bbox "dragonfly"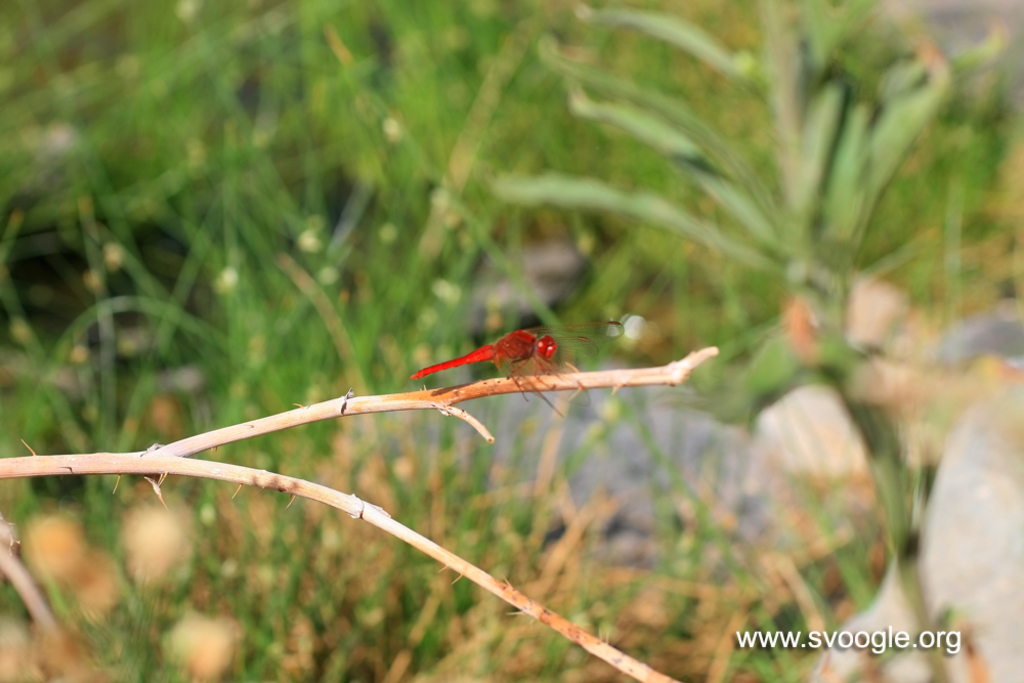
detection(410, 314, 628, 420)
